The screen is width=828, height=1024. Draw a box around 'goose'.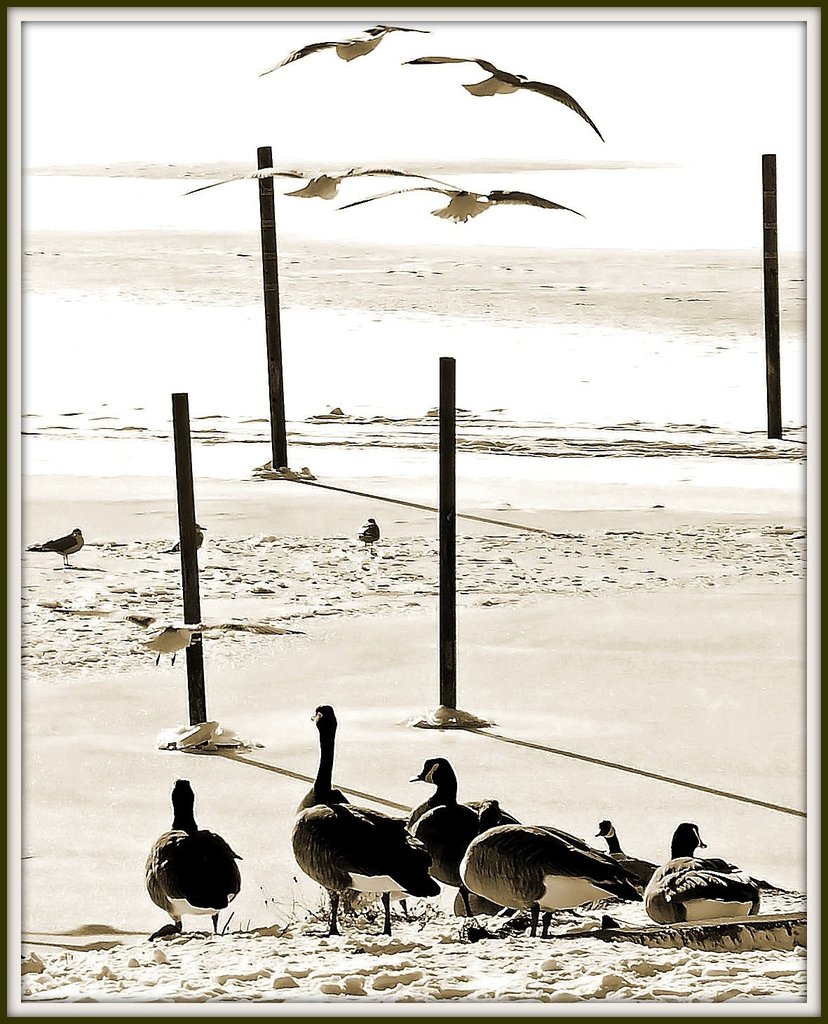
locate(294, 706, 436, 932).
